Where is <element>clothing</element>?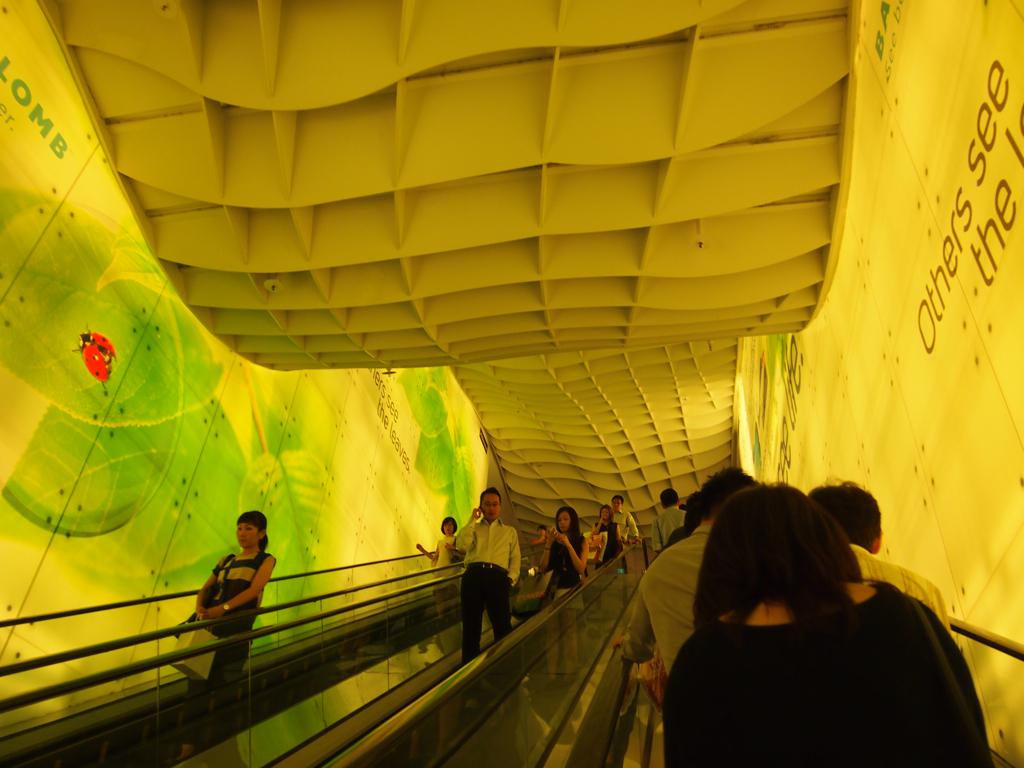
left=547, top=524, right=594, bottom=595.
